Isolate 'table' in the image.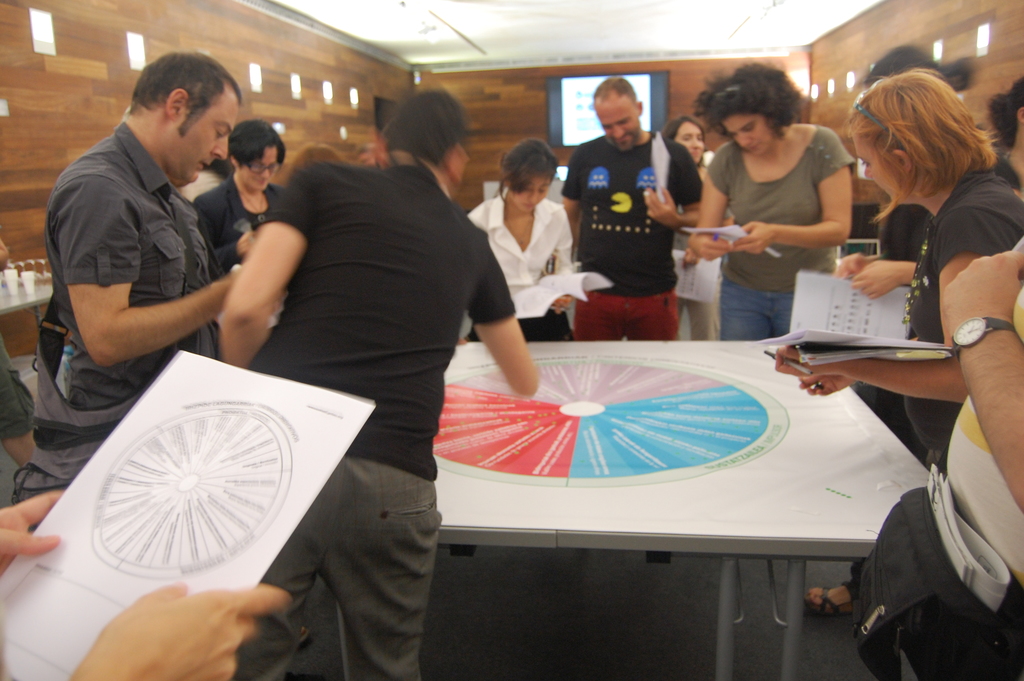
Isolated region: BBox(398, 315, 927, 649).
